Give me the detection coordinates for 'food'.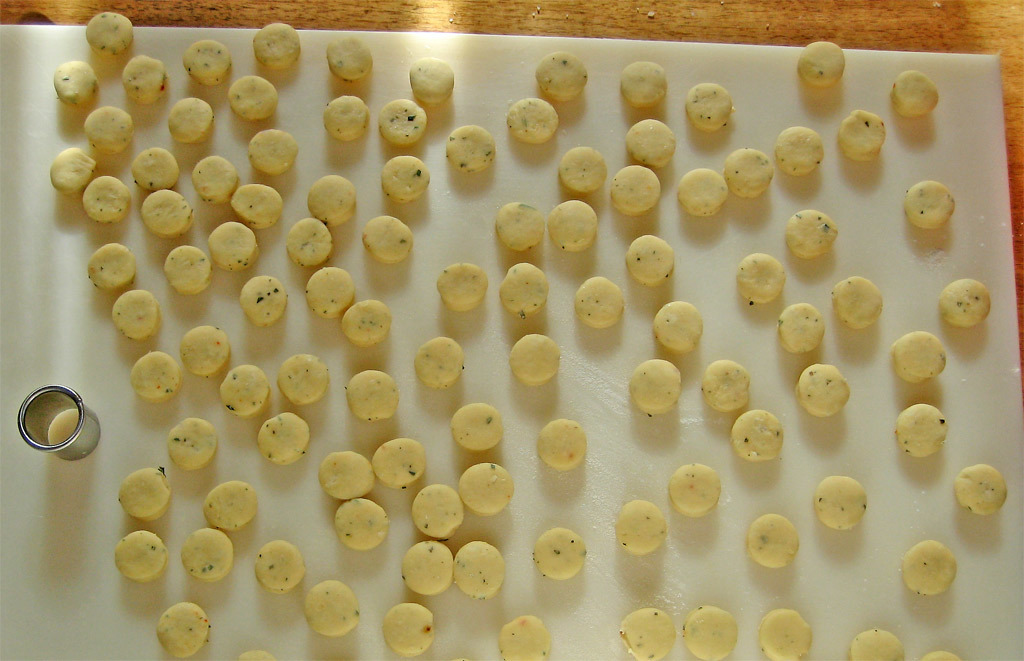
x1=176 y1=523 x2=240 y2=585.
